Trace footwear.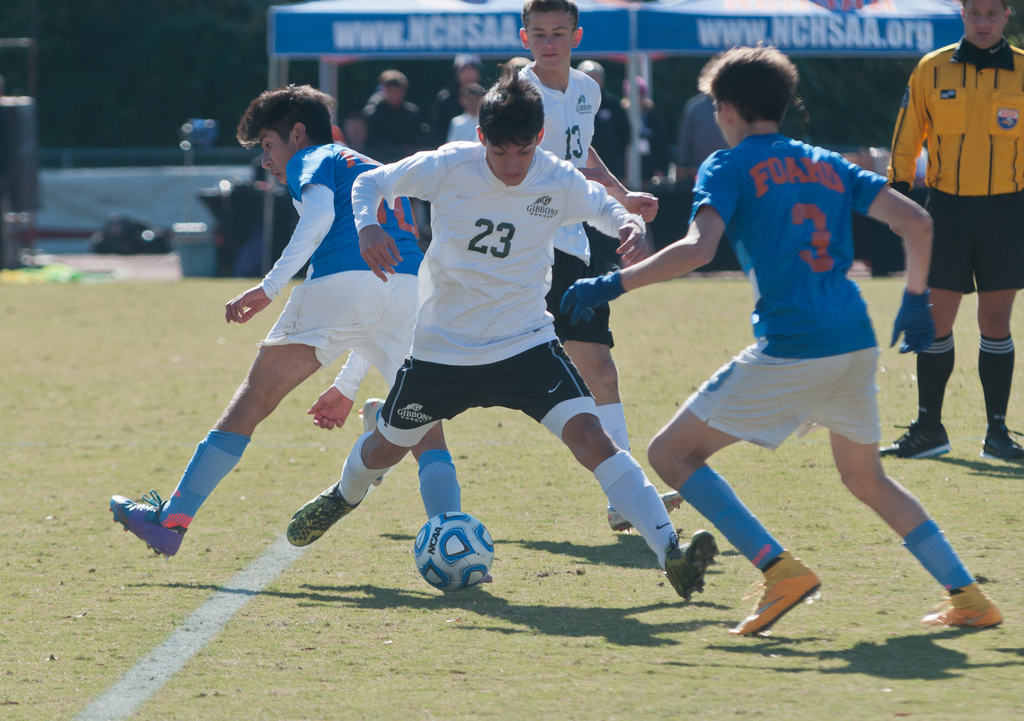
Traced to {"x1": 879, "y1": 420, "x2": 954, "y2": 464}.
